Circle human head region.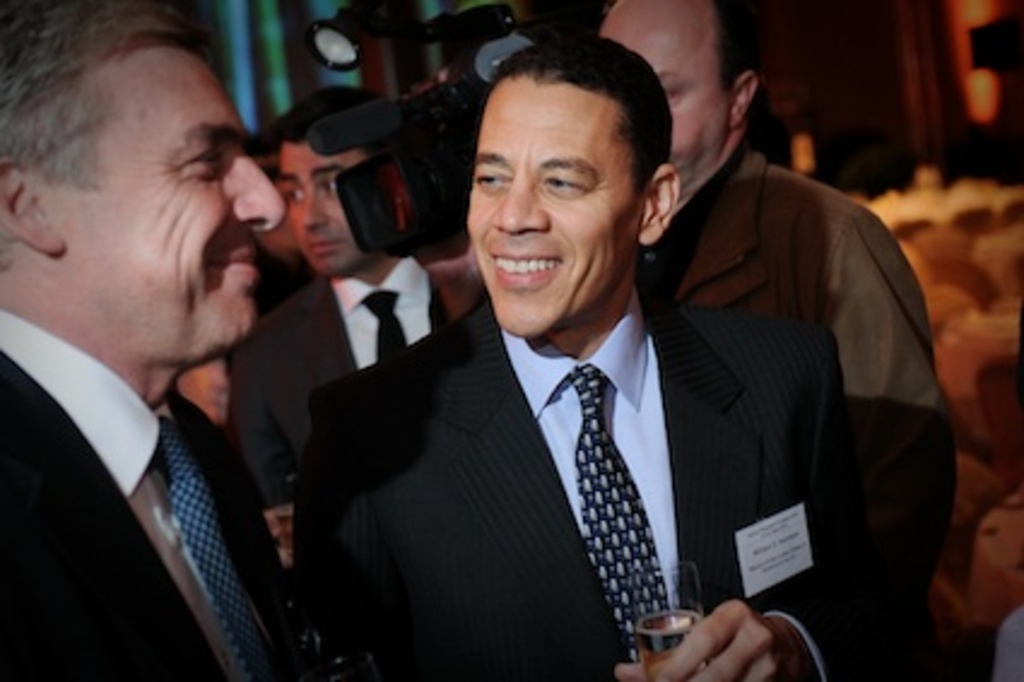
Region: locate(272, 89, 419, 275).
